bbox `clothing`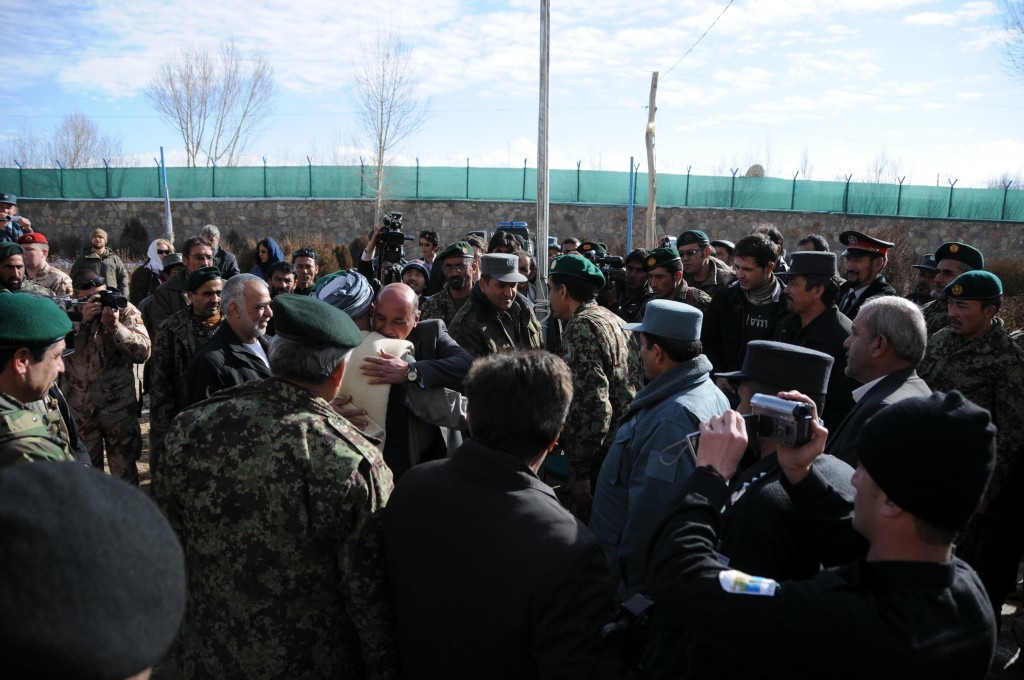
bbox(825, 359, 940, 468)
